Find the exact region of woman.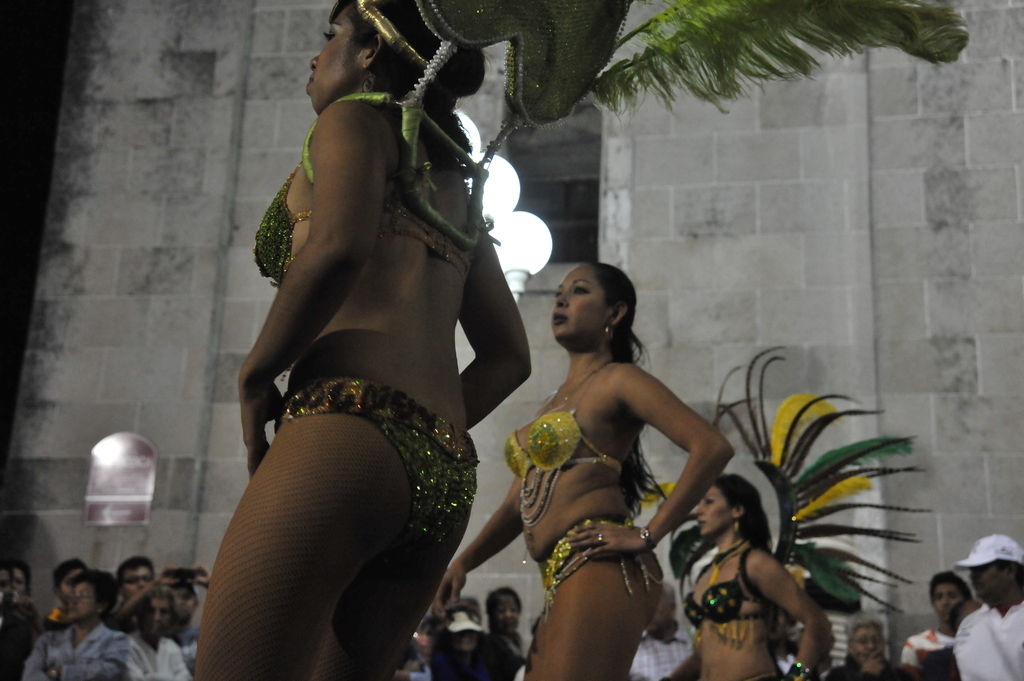
Exact region: crop(486, 576, 524, 680).
